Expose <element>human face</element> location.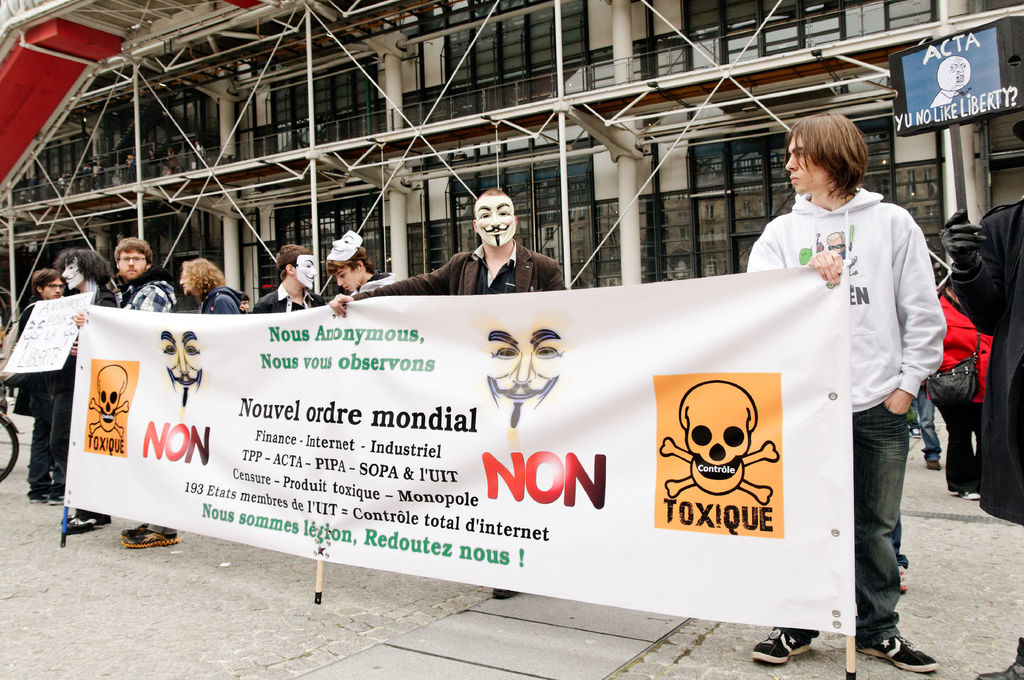
Exposed at rect(56, 258, 95, 289).
